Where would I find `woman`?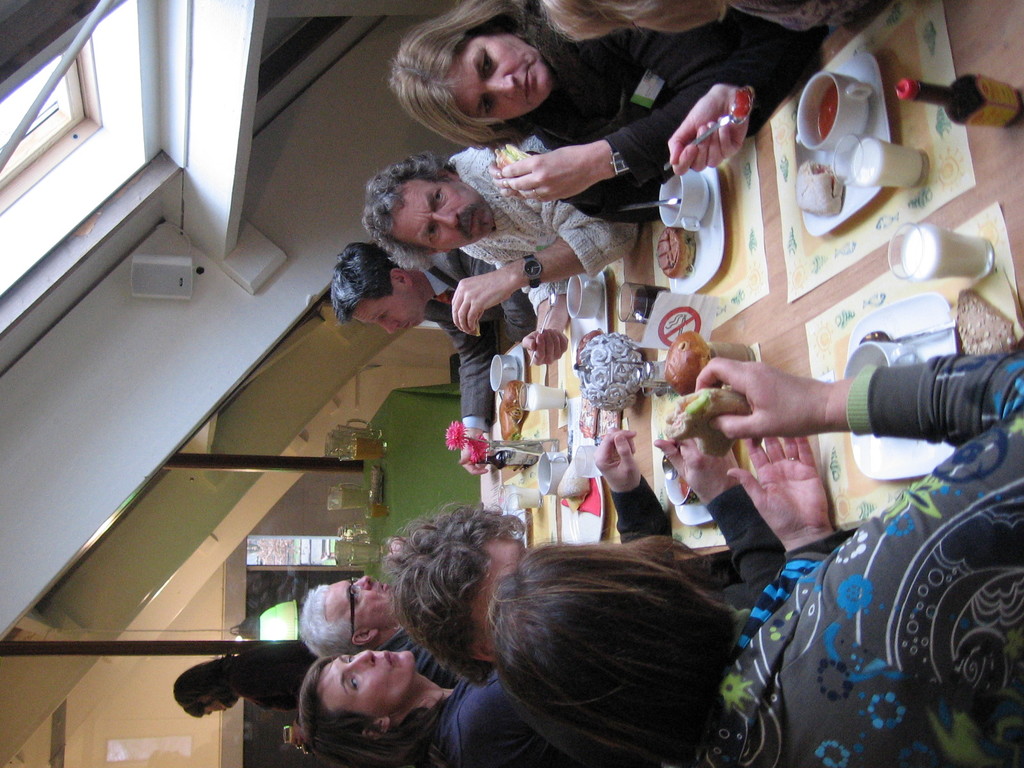
At bbox=(362, 0, 833, 234).
